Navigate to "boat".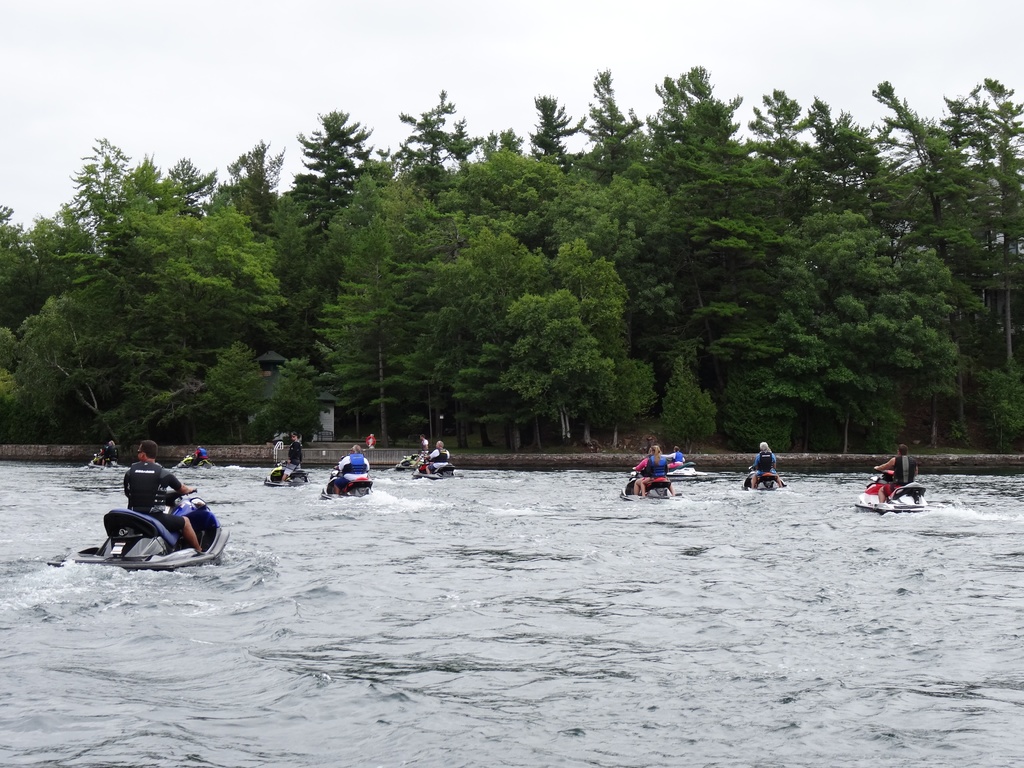
Navigation target: (172,451,214,468).
